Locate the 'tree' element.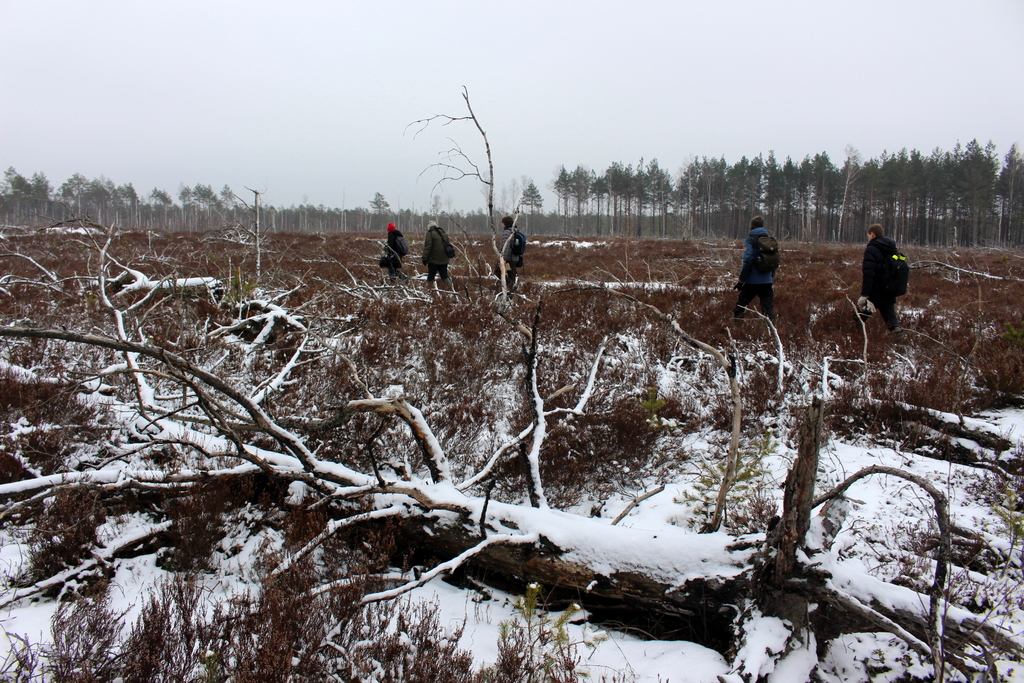
Element bbox: left=609, top=163, right=630, bottom=236.
